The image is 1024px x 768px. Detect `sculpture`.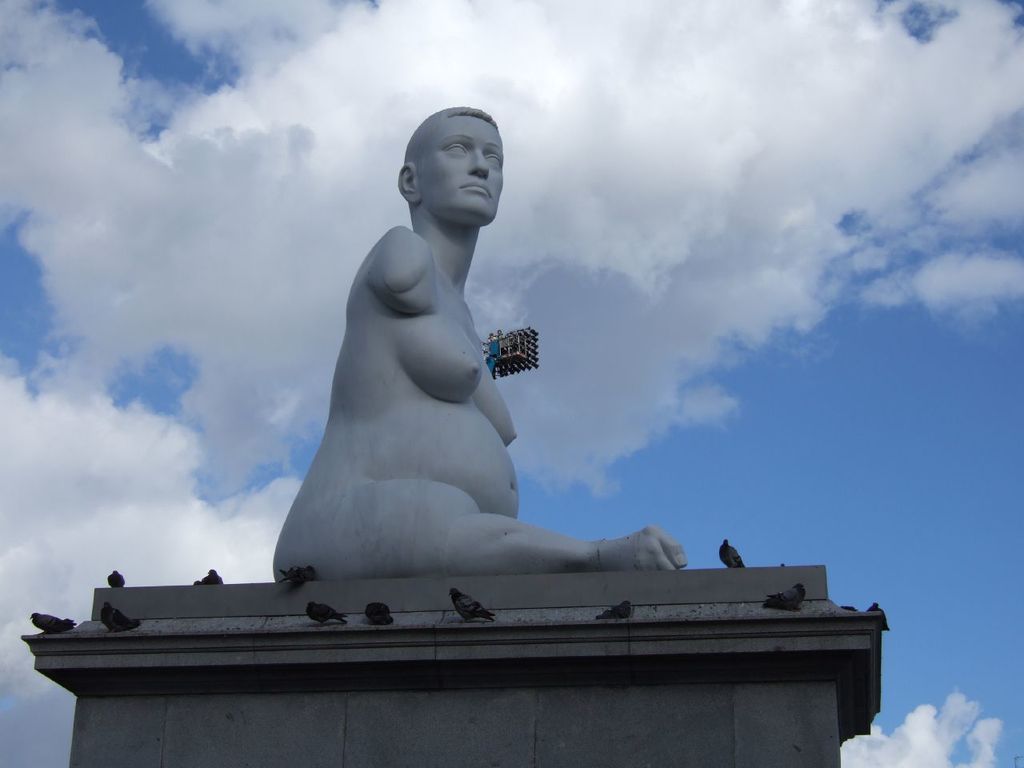
Detection: <bbox>274, 105, 692, 572</bbox>.
